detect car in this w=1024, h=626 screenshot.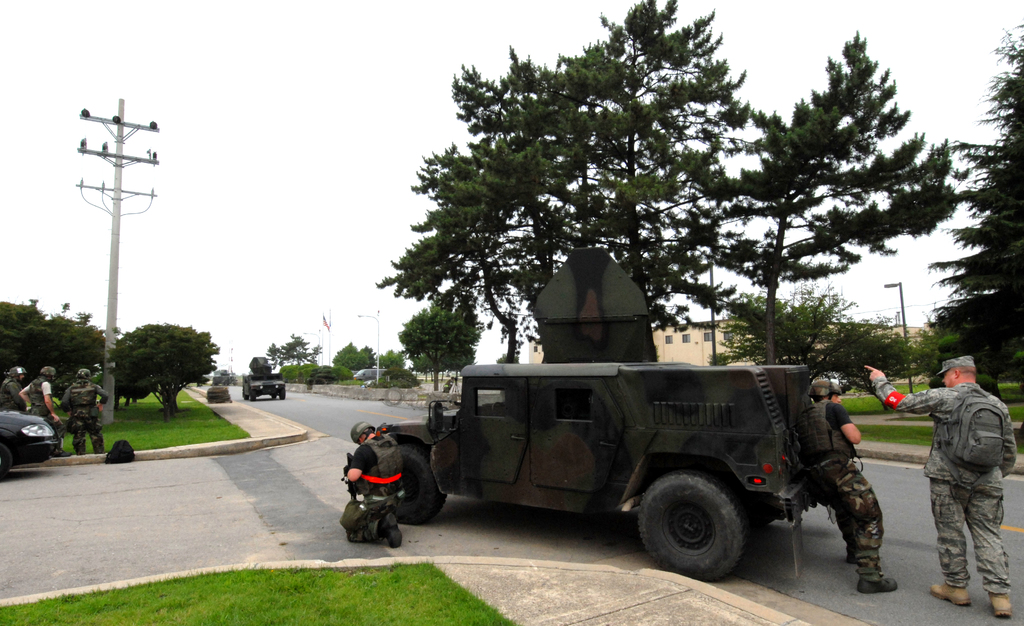
Detection: bbox(1, 402, 56, 475).
